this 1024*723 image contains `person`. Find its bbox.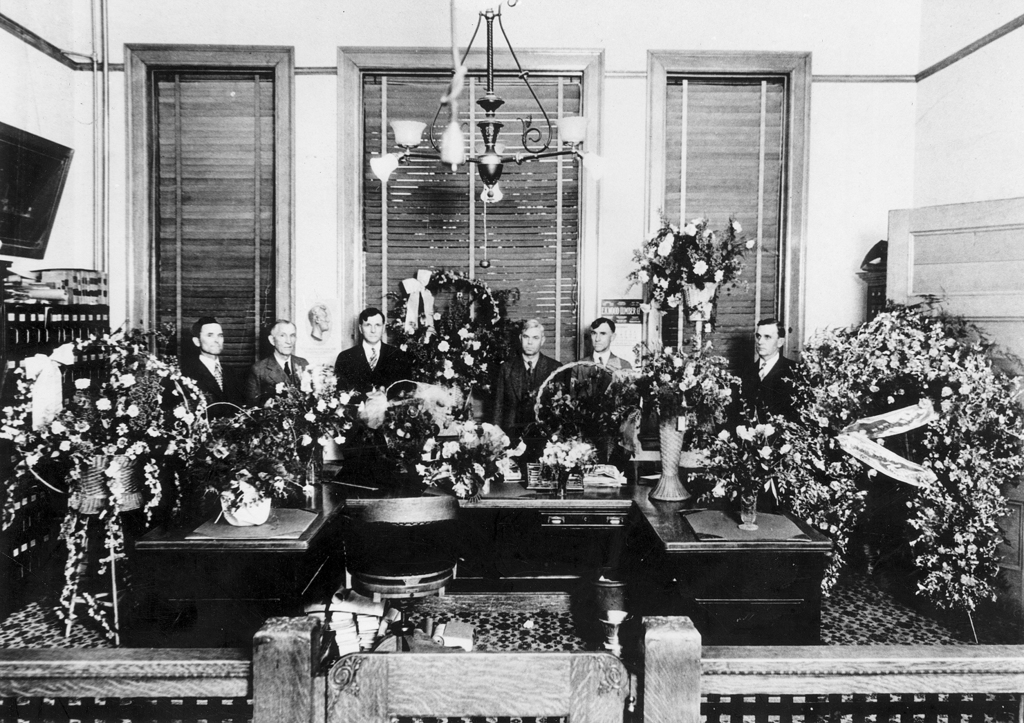
495, 320, 572, 441.
